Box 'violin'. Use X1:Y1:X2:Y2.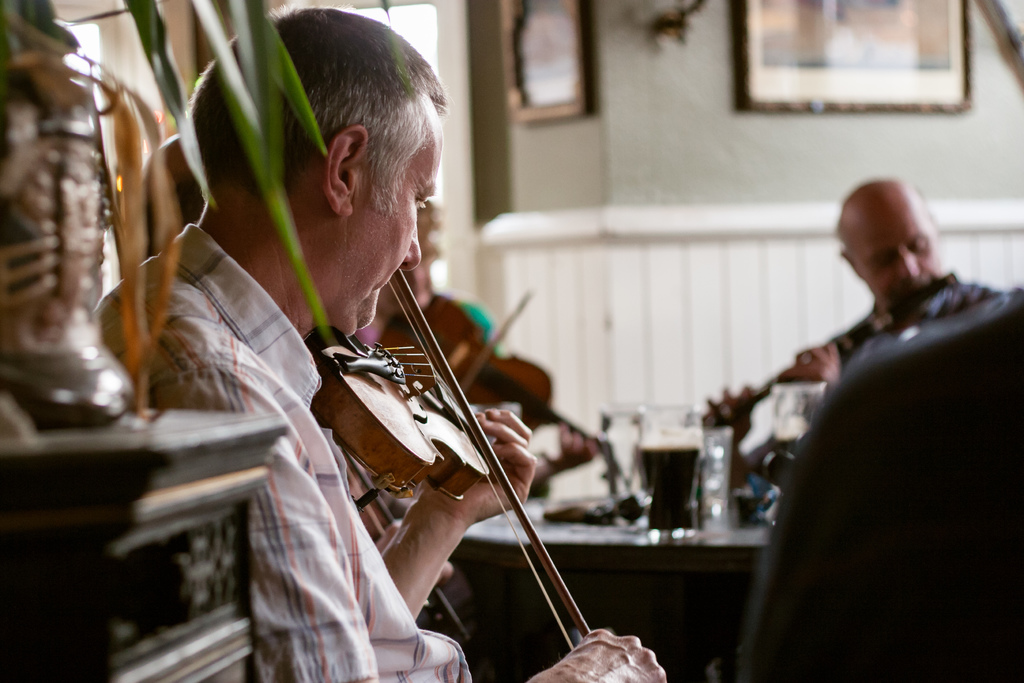
371:289:633:488.
